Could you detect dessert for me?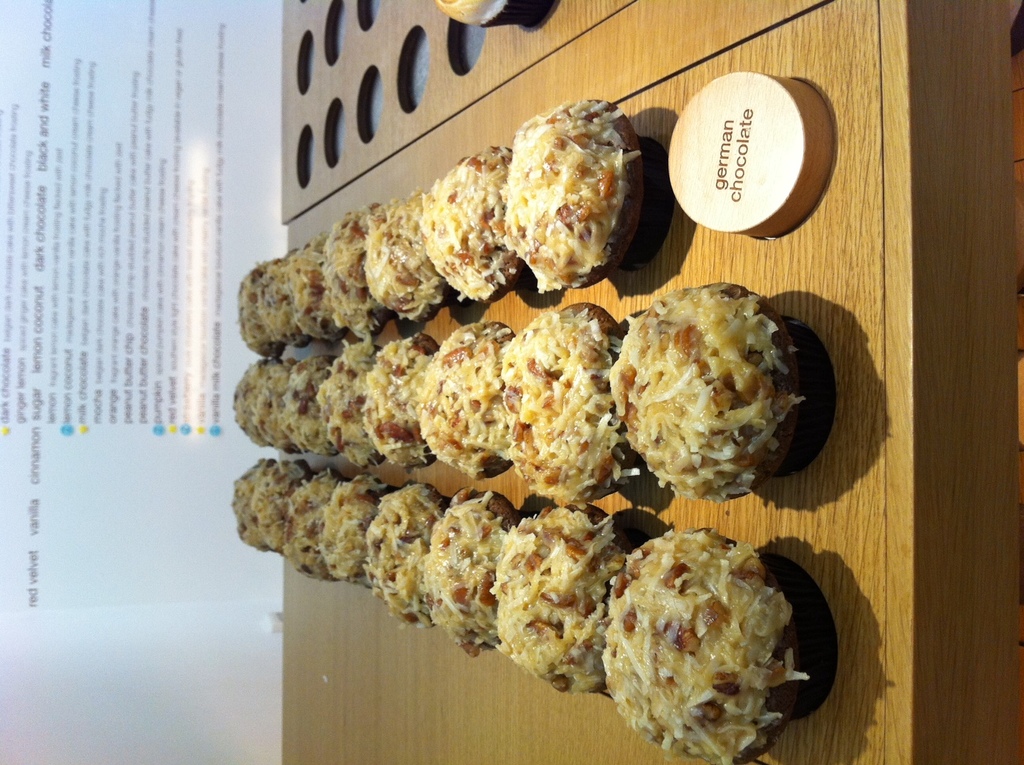
Detection result: bbox=[320, 214, 363, 334].
